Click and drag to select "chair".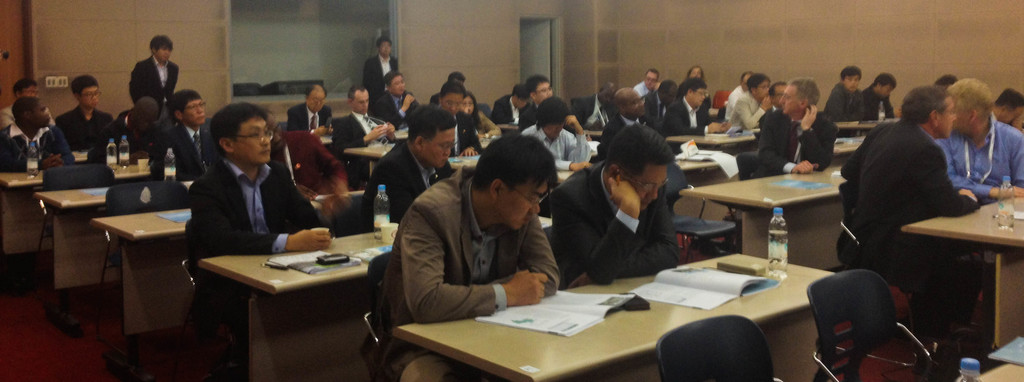
Selection: rect(270, 121, 290, 133).
